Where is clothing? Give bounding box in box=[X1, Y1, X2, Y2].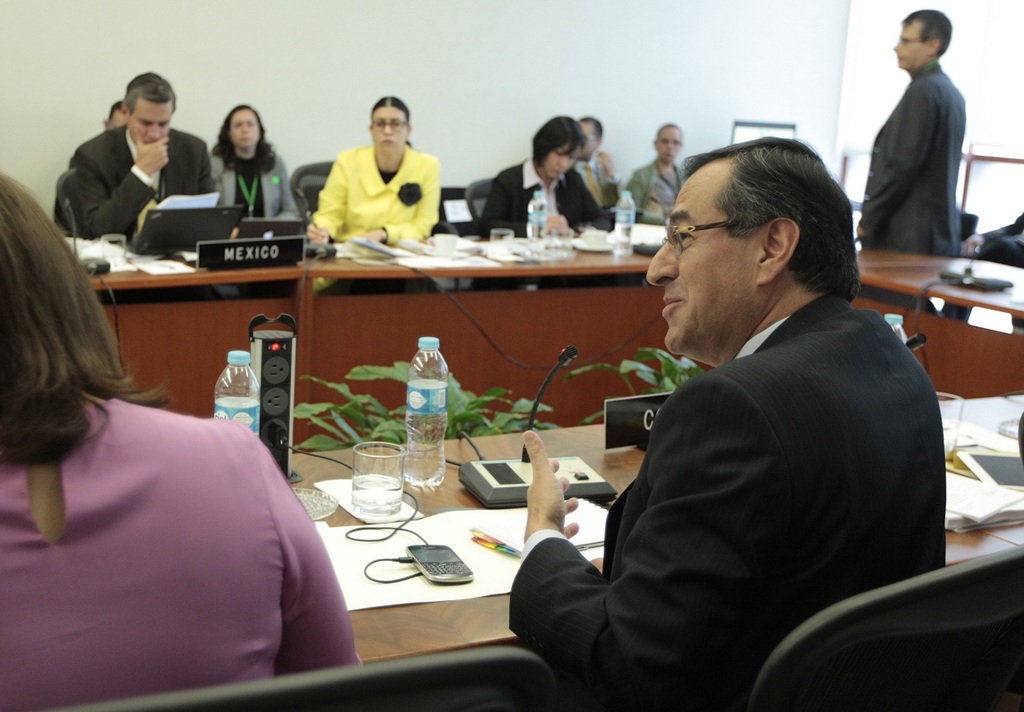
box=[69, 118, 213, 243].
